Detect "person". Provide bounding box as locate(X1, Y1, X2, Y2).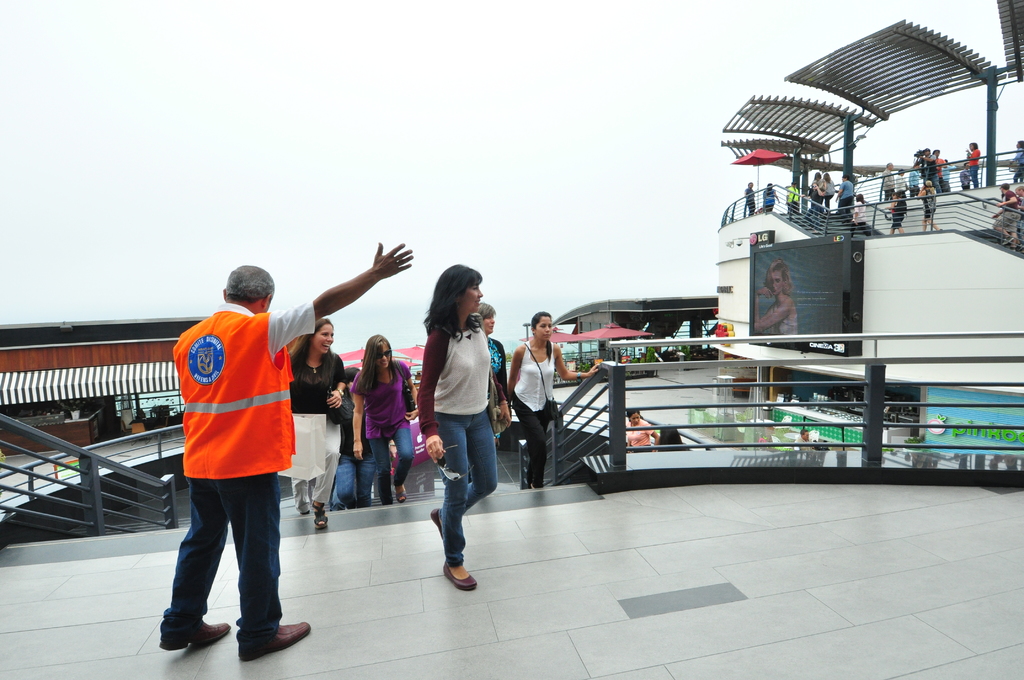
locate(793, 430, 819, 451).
